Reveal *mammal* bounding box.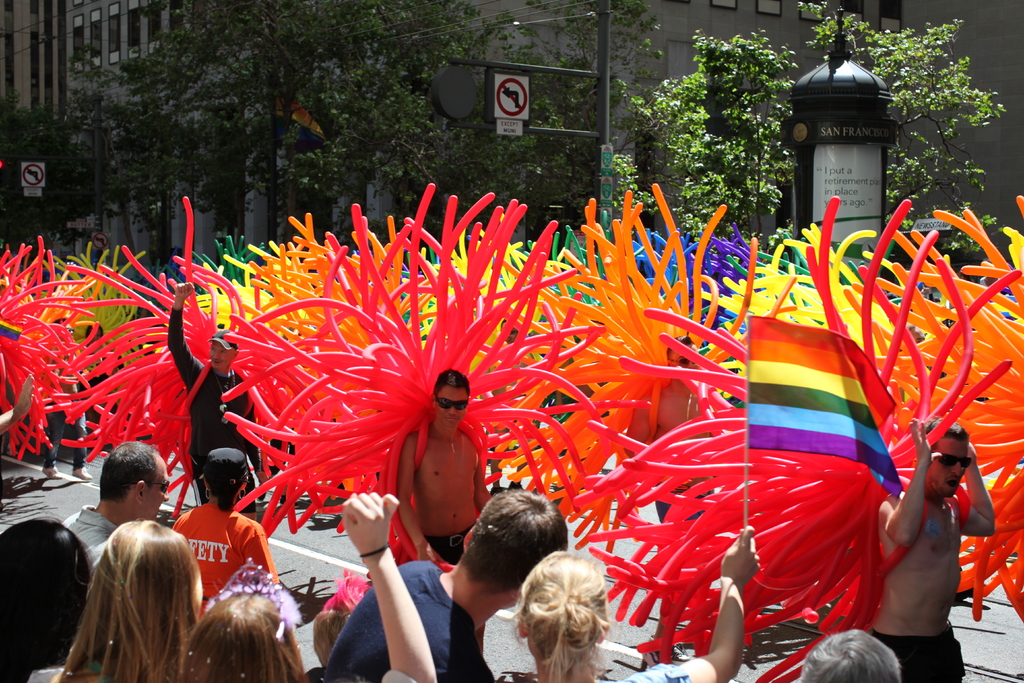
Revealed: Rect(620, 329, 718, 663).
